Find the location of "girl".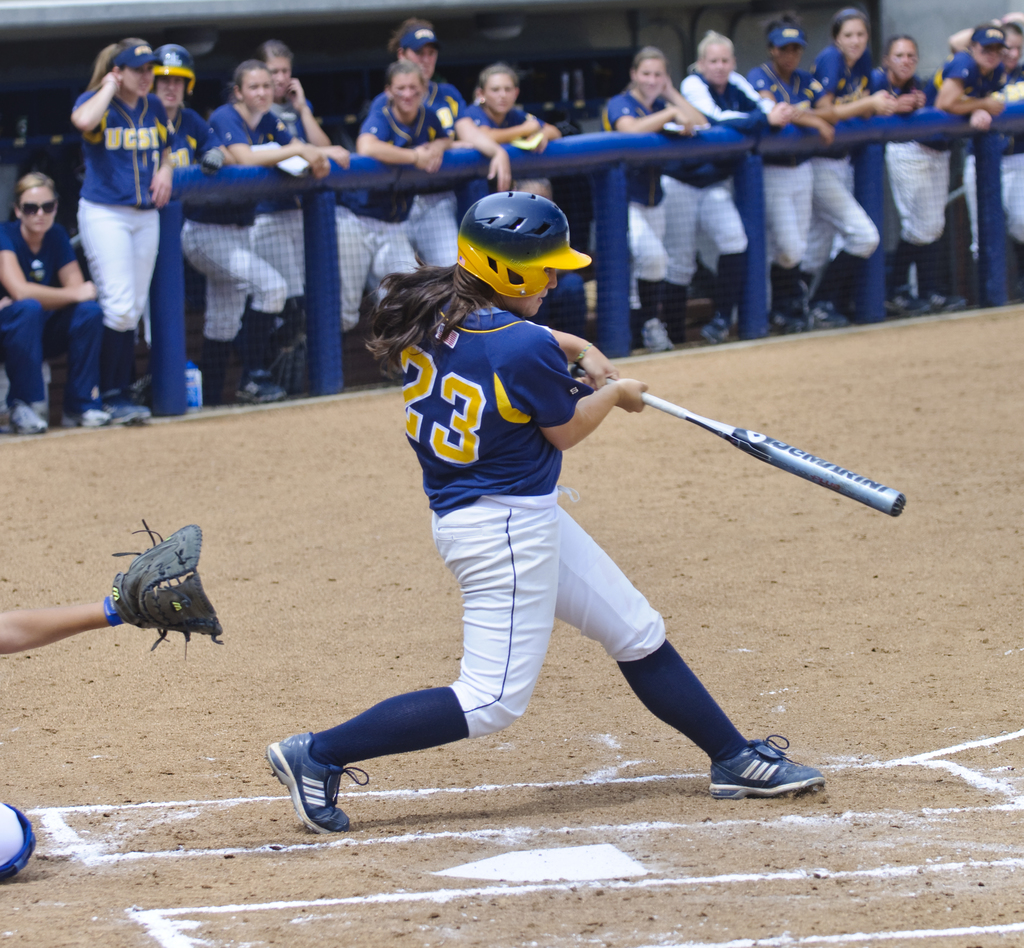
Location: BBox(874, 36, 936, 310).
